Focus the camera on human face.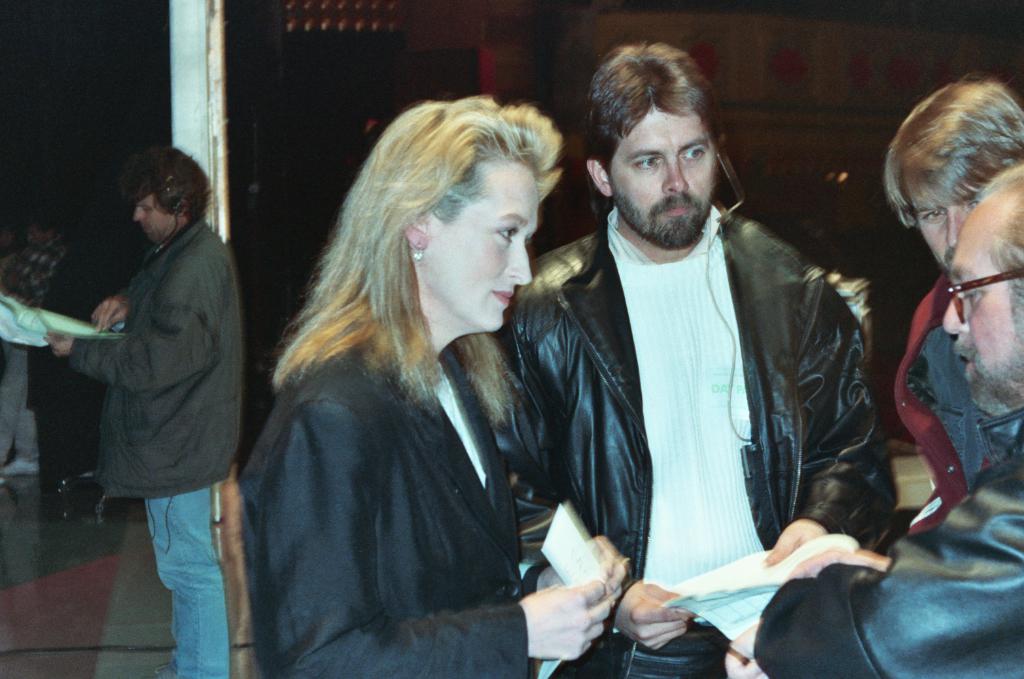
Focus region: rect(911, 161, 986, 270).
